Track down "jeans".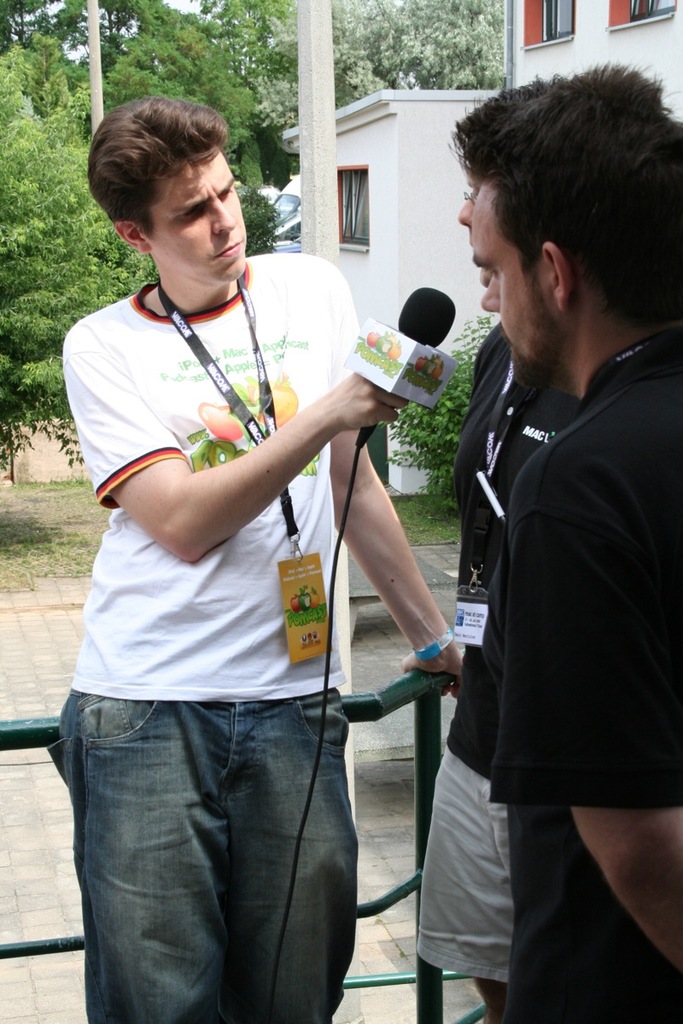
Tracked to Rect(38, 672, 392, 1021).
